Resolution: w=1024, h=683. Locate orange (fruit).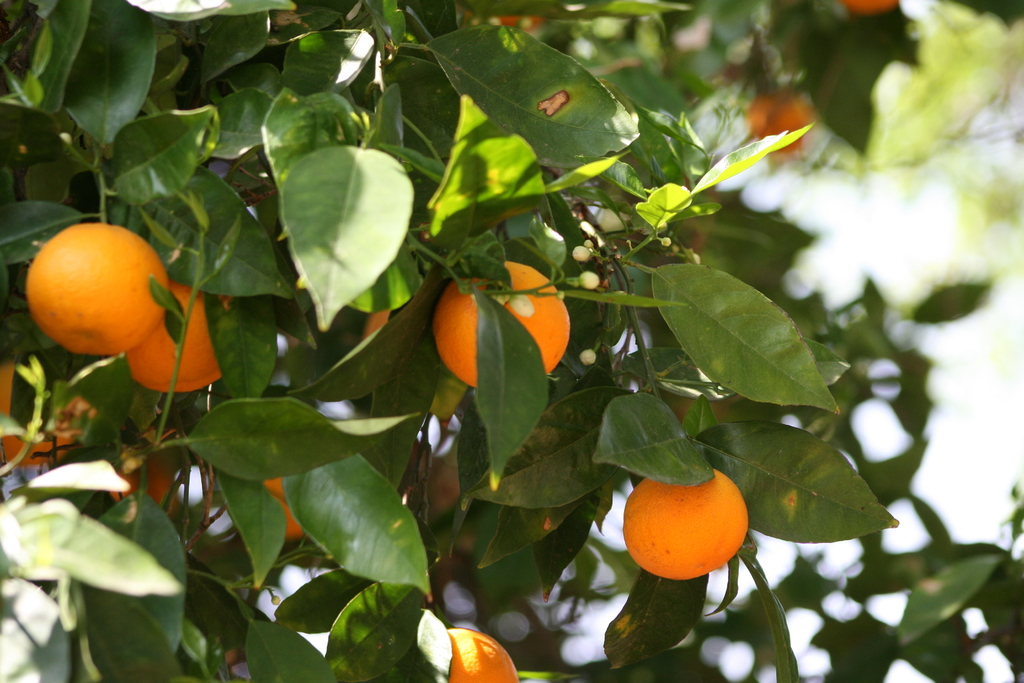
28/222/167/359.
